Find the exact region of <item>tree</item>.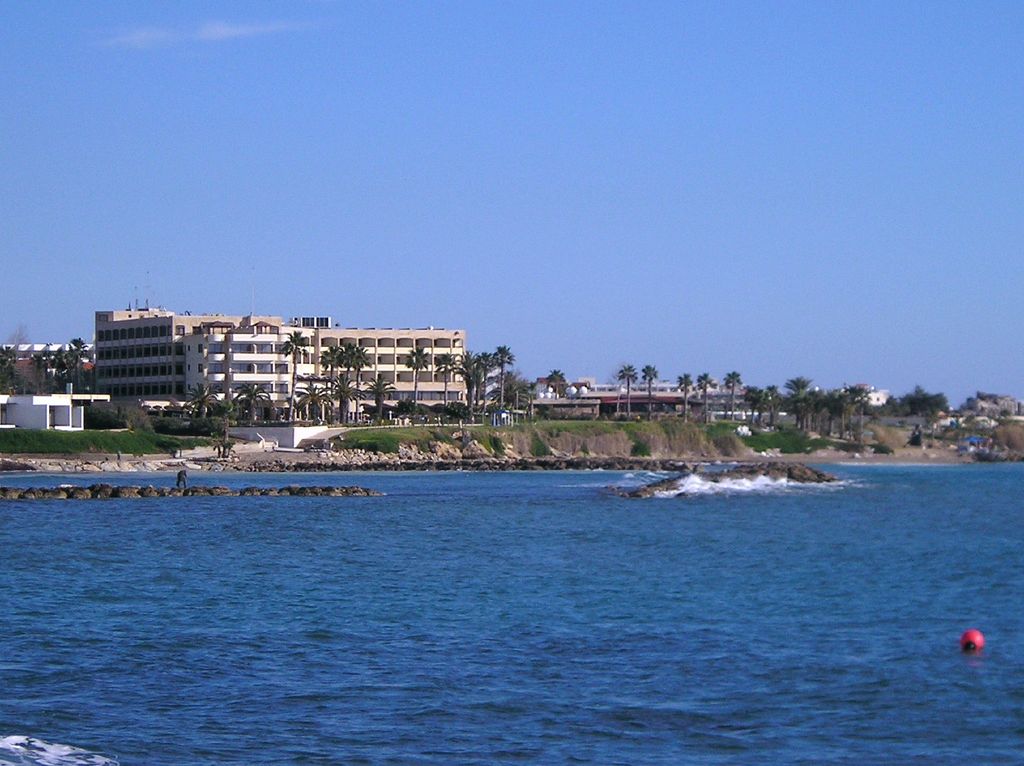
Exact region: l=182, t=383, r=214, b=418.
